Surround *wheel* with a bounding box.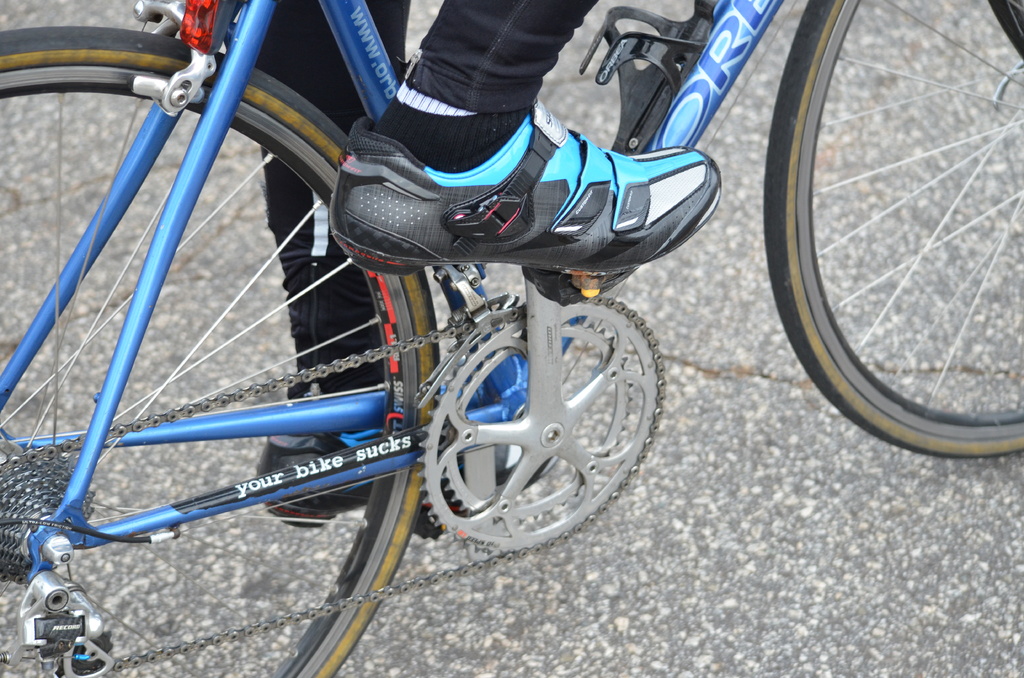
pyautogui.locateOnScreen(410, 309, 653, 547).
